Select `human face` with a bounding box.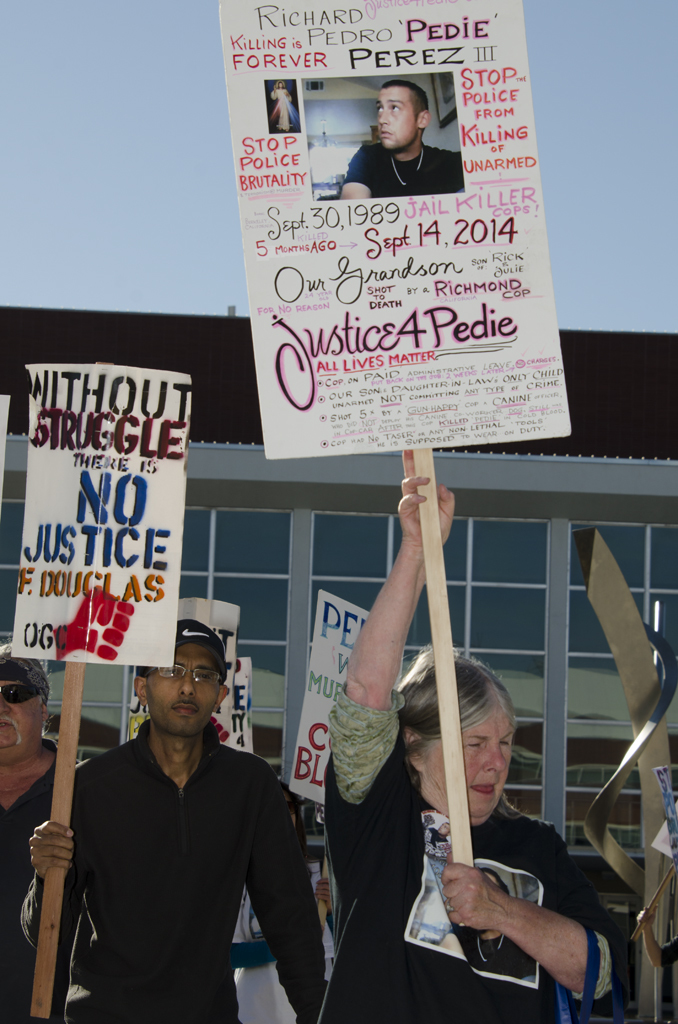
<box>147,639,215,730</box>.
